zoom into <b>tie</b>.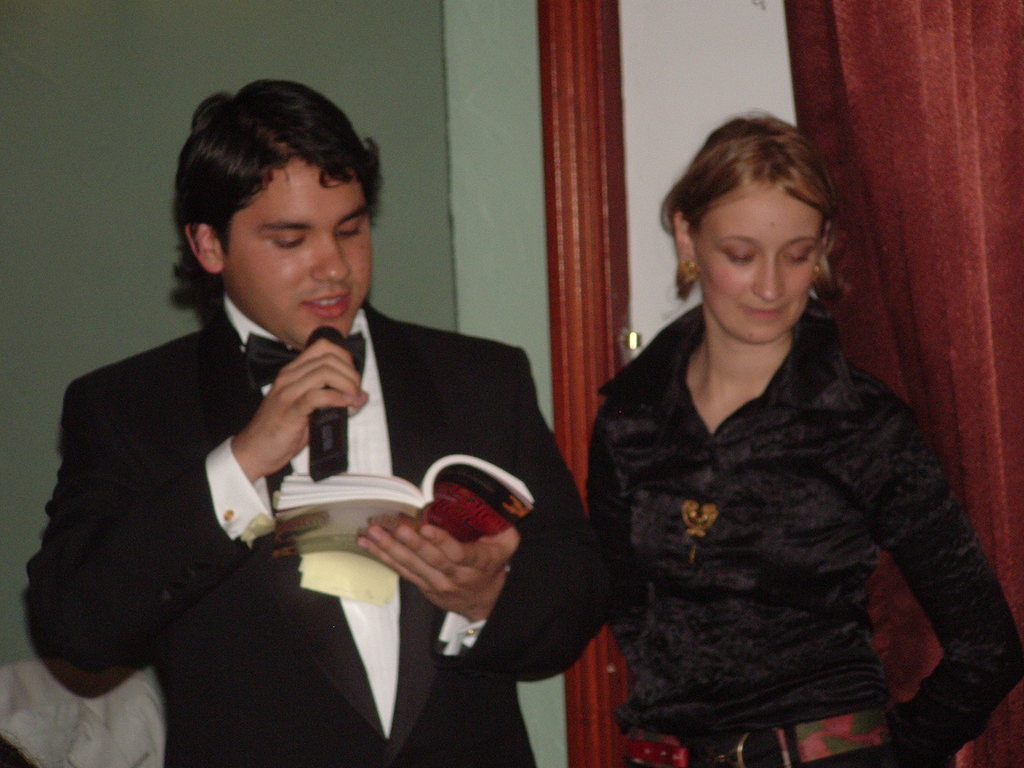
Zoom target: 244/333/367/399.
